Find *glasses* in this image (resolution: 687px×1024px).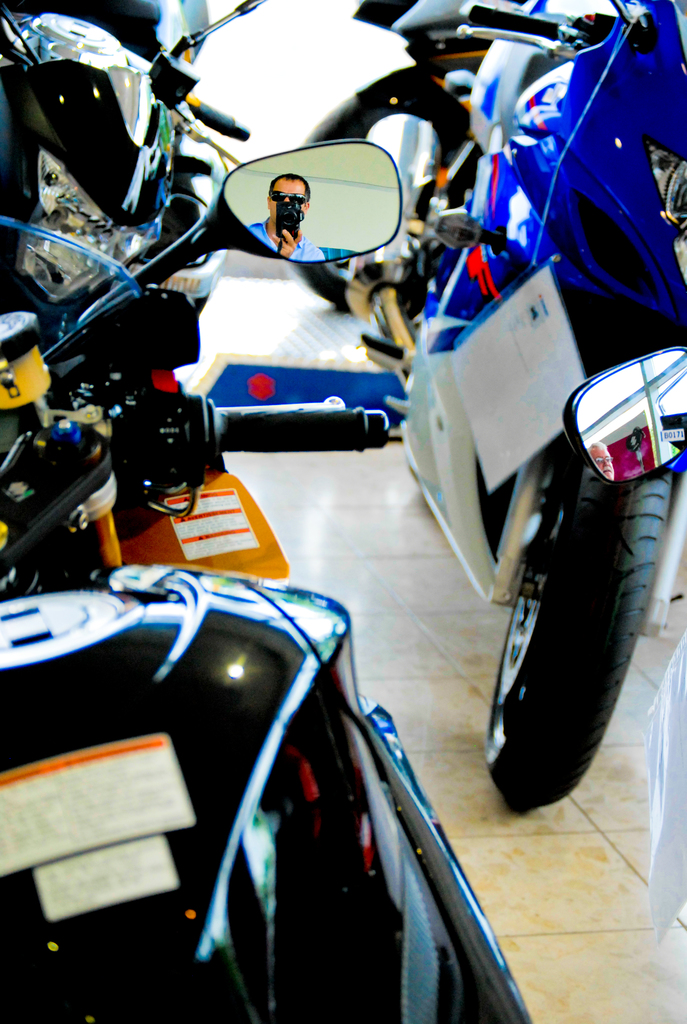
(262,184,307,205).
